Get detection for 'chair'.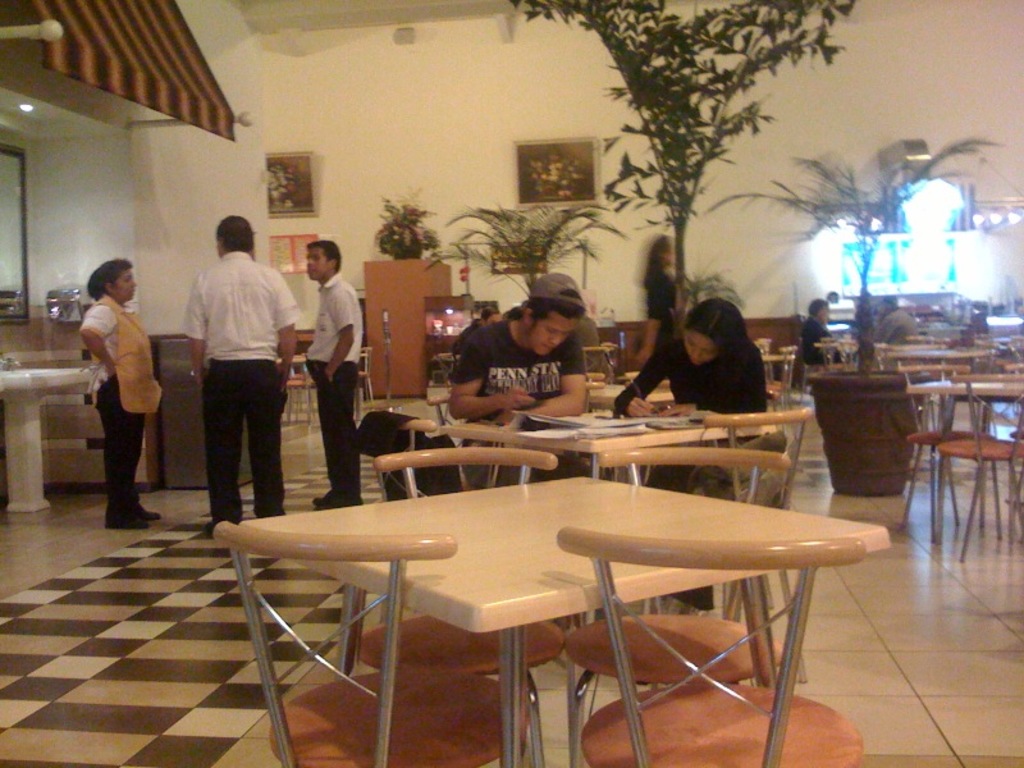
Detection: <box>287,349,314,428</box>.
